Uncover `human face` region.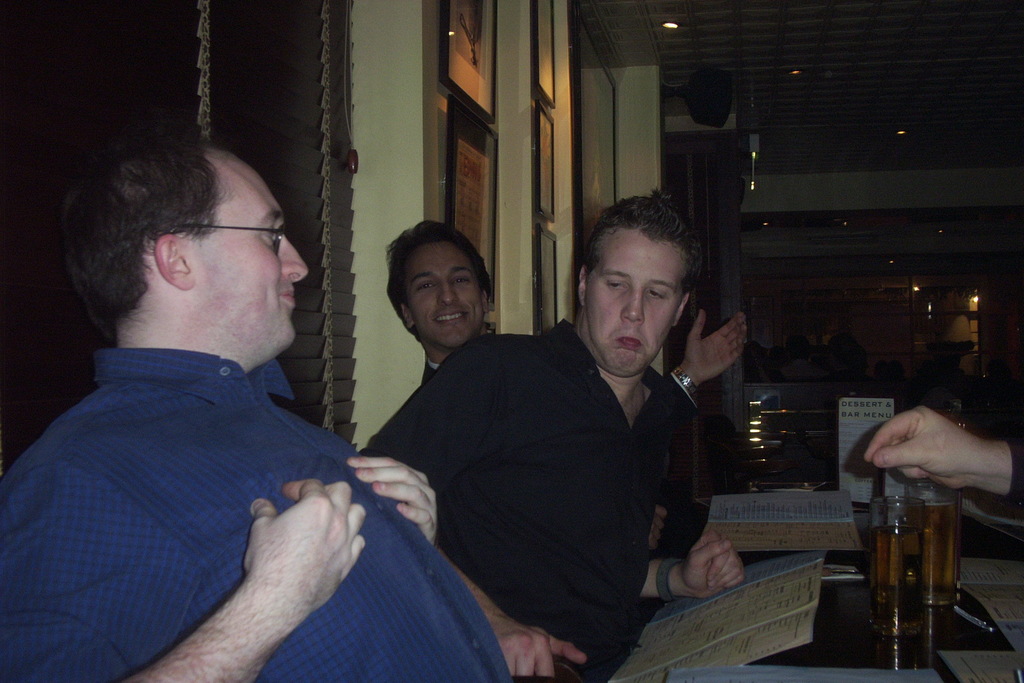
Uncovered: select_region(194, 151, 312, 354).
